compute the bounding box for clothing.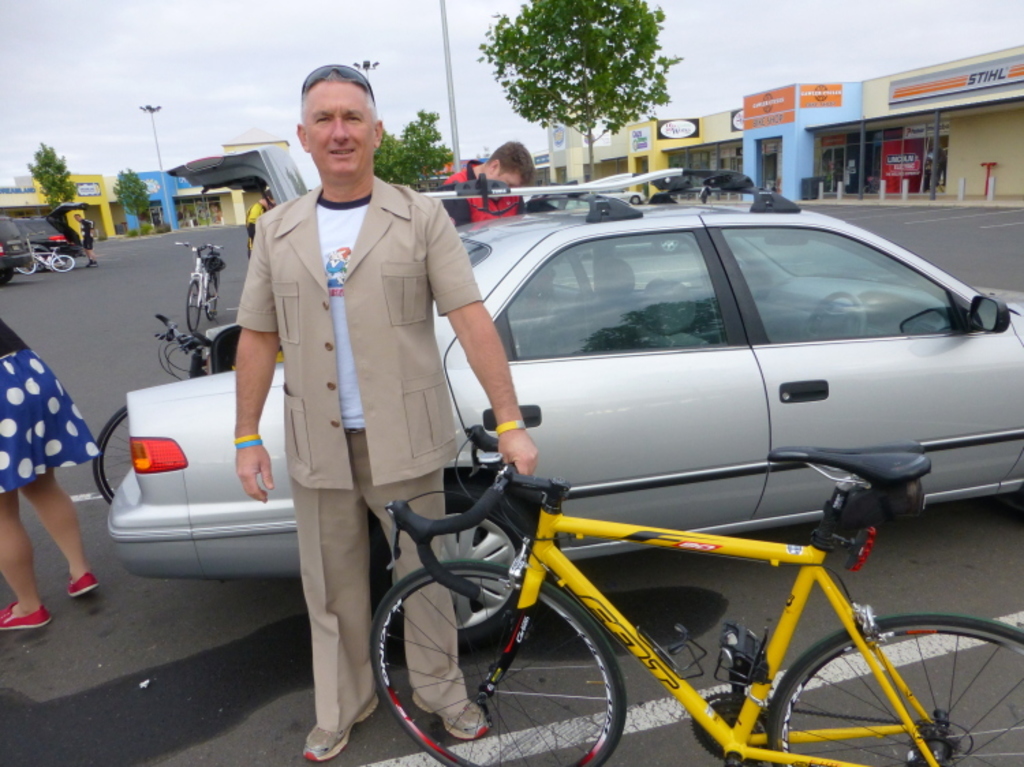
Rect(225, 171, 483, 734).
